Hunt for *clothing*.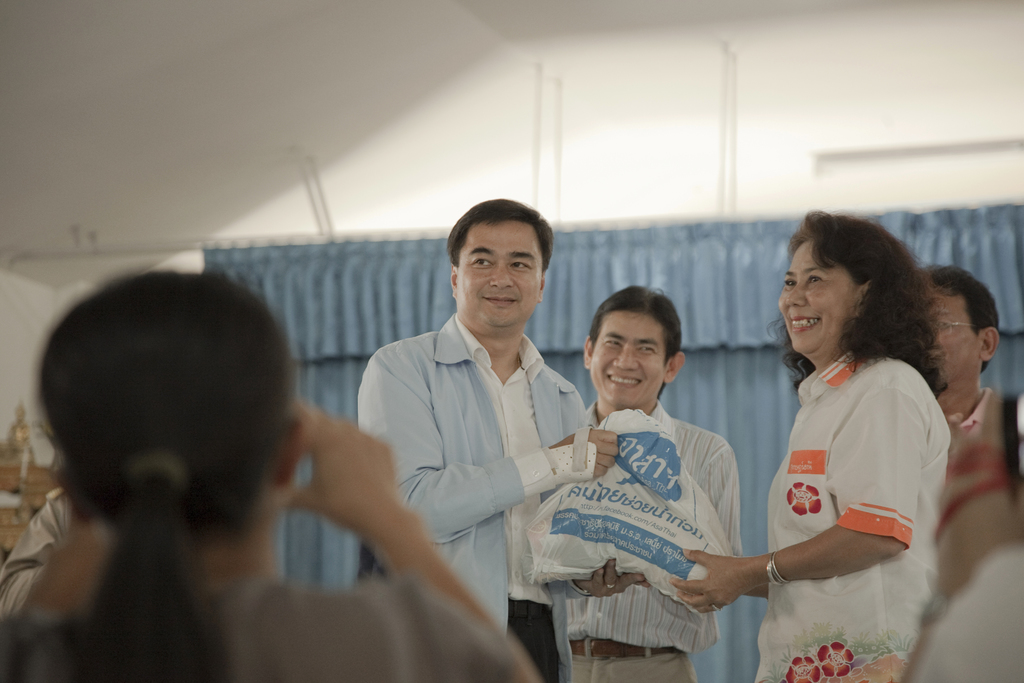
Hunted down at BBox(763, 346, 956, 682).
